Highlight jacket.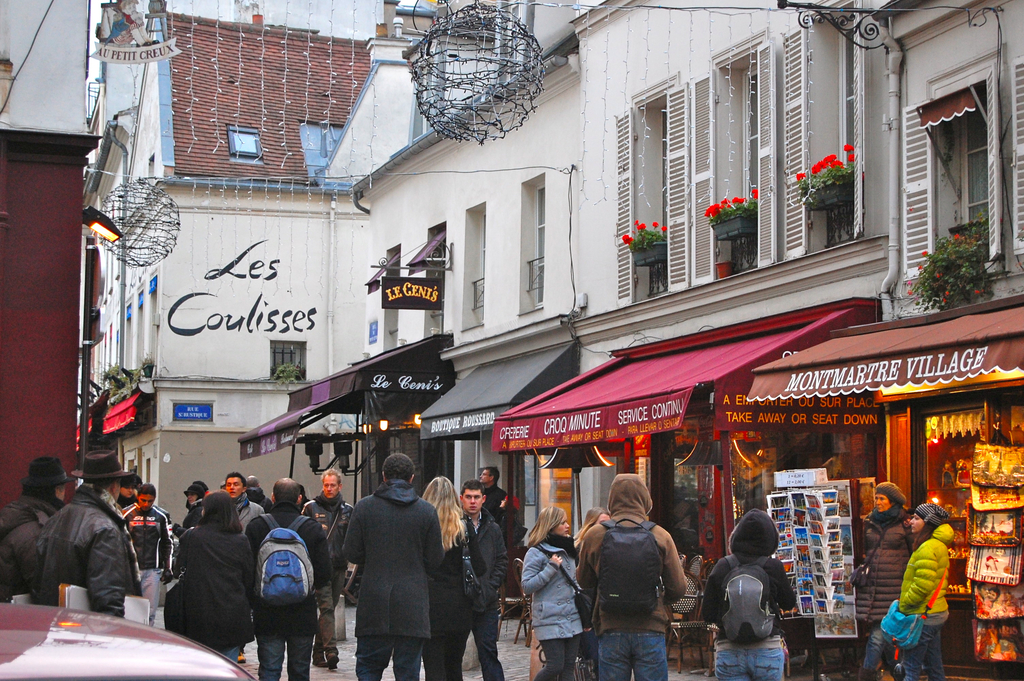
Highlighted region: 854, 505, 917, 622.
